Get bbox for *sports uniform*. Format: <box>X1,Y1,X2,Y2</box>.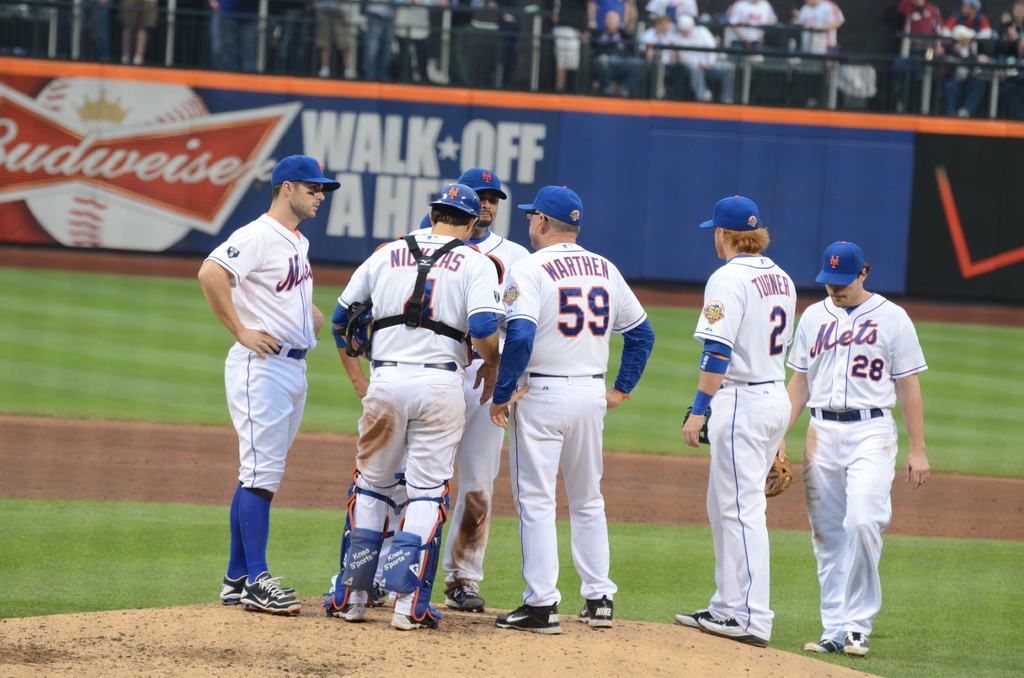
<box>788,243,931,657</box>.
